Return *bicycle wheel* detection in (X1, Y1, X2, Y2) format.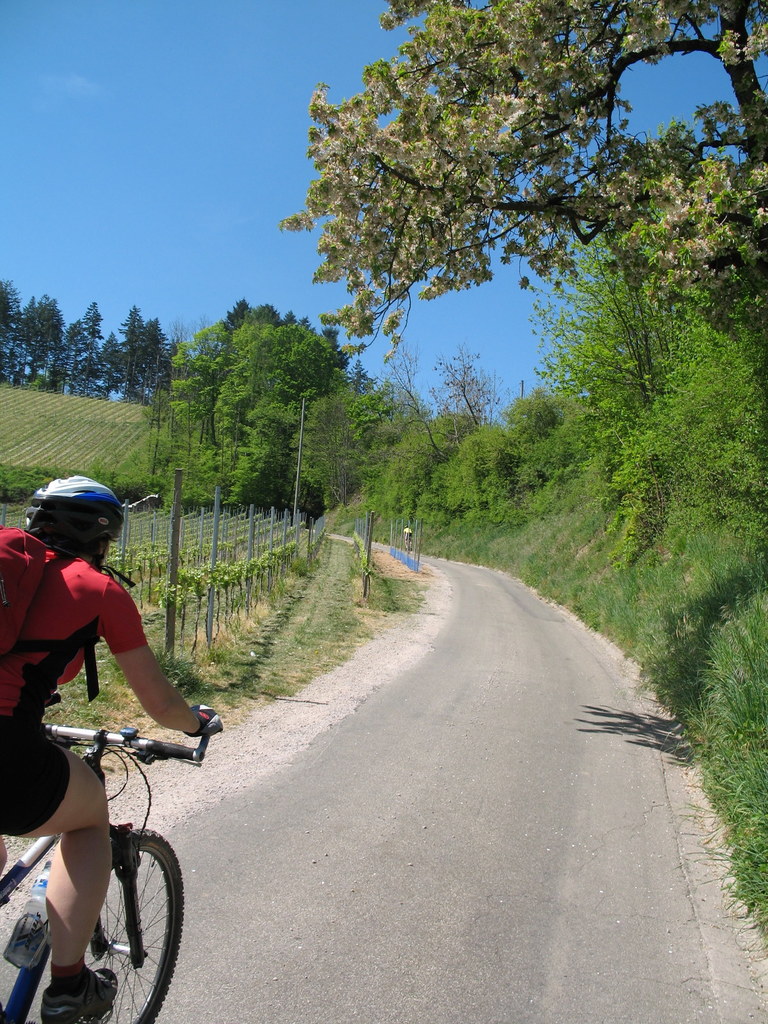
(54, 820, 189, 1023).
